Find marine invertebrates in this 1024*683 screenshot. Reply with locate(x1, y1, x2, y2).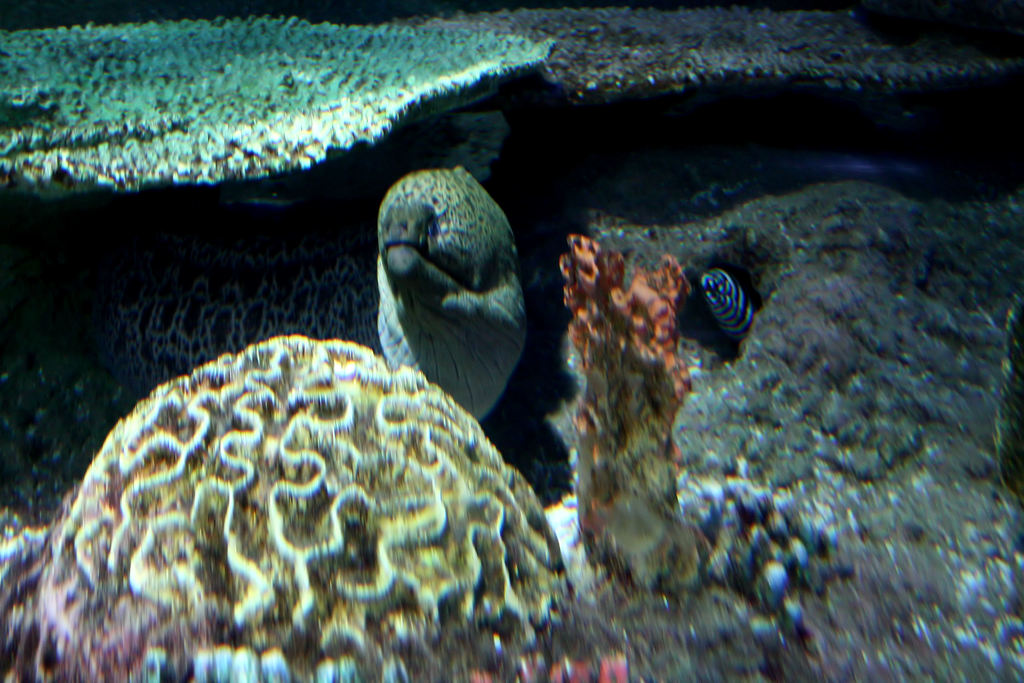
locate(405, 0, 1023, 104).
